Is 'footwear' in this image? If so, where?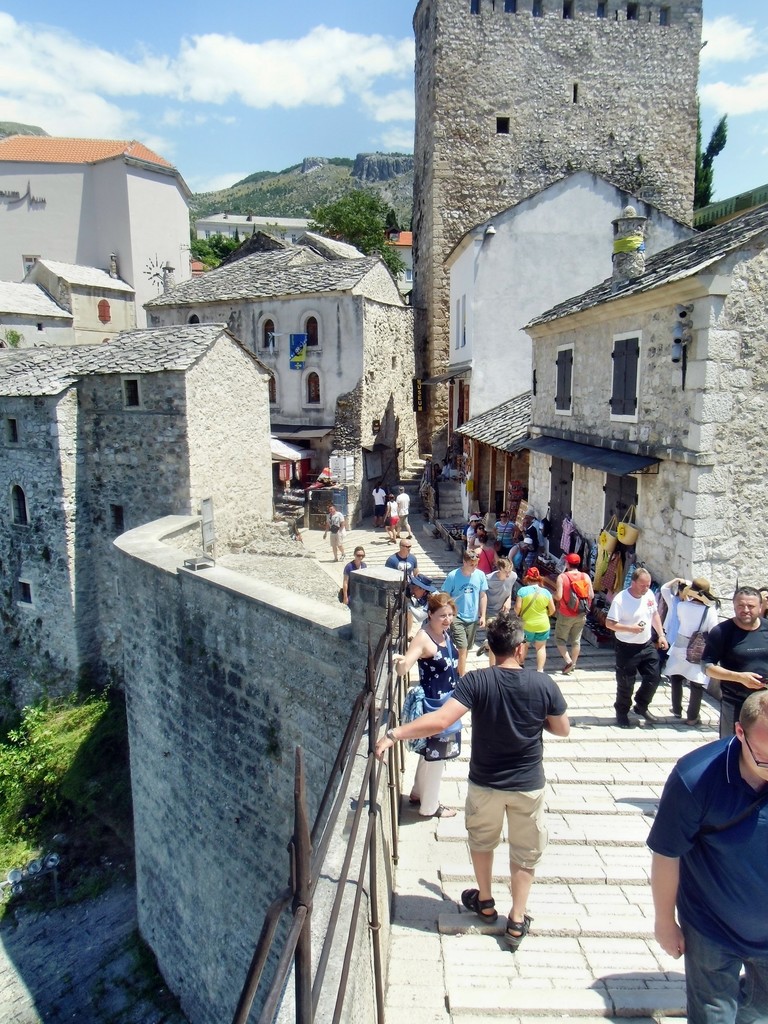
Yes, at <bbox>665, 703, 679, 717</bbox>.
